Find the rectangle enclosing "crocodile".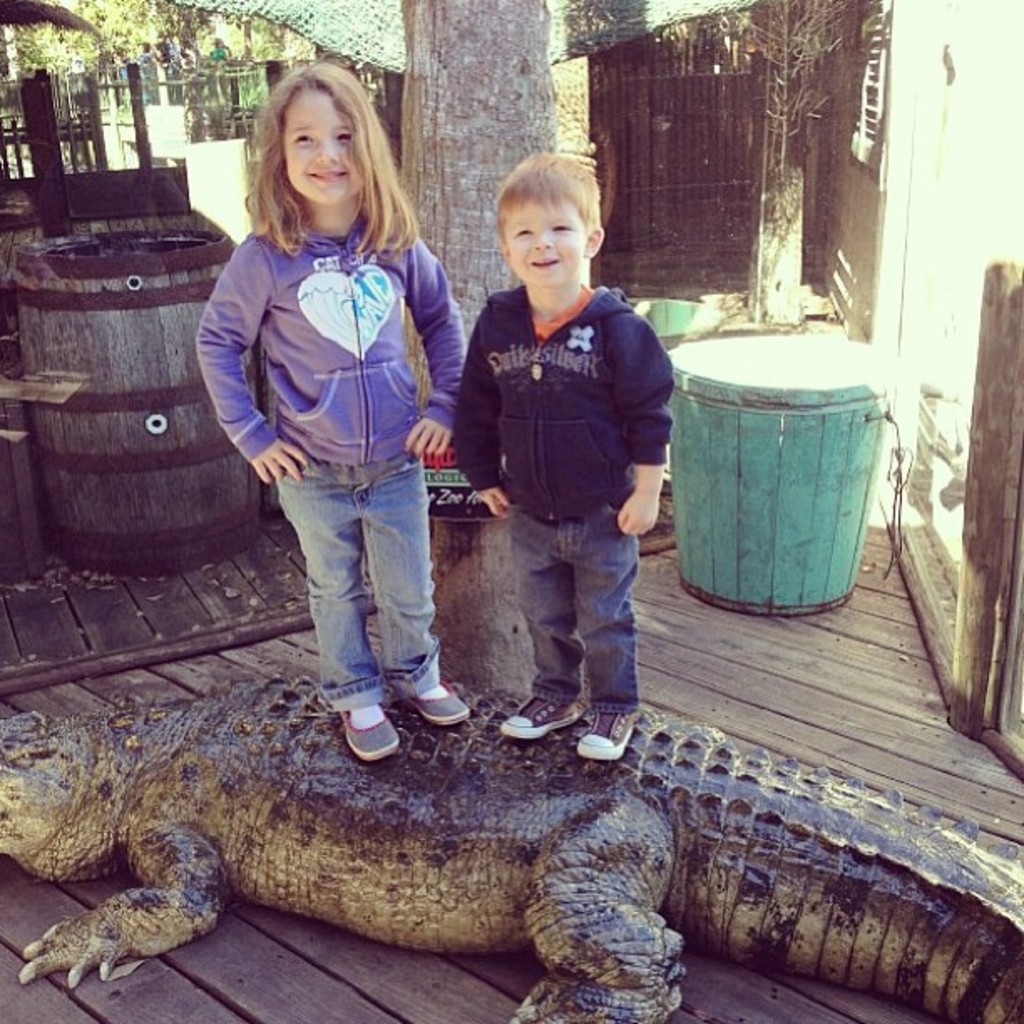
(x1=0, y1=681, x2=1022, y2=1022).
